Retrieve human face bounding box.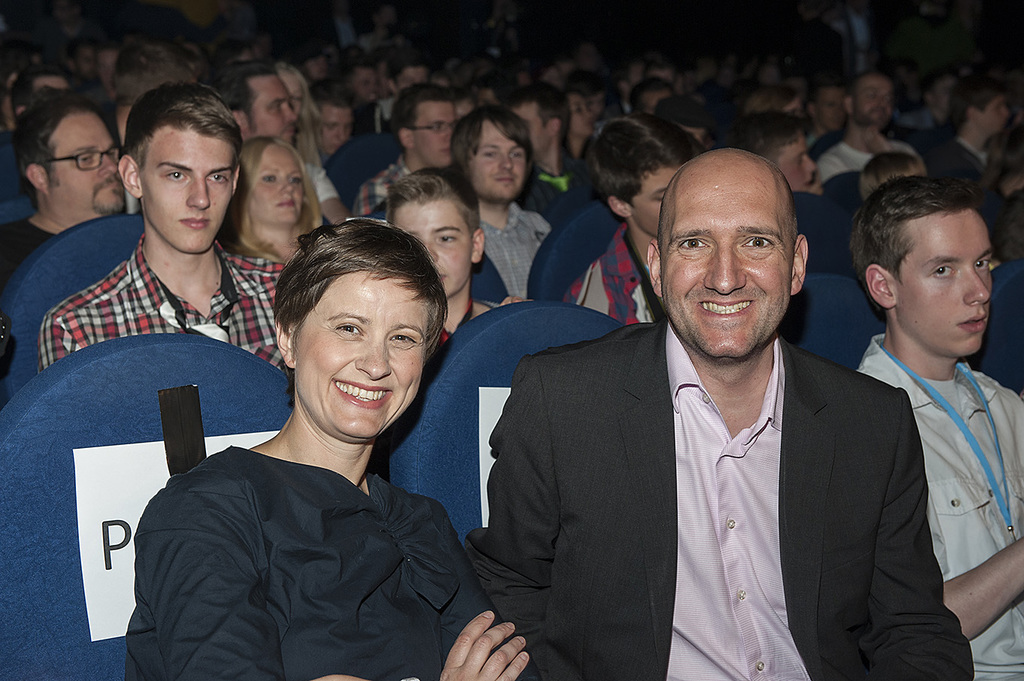
Bounding box: pyautogui.locateOnScreen(286, 76, 305, 118).
